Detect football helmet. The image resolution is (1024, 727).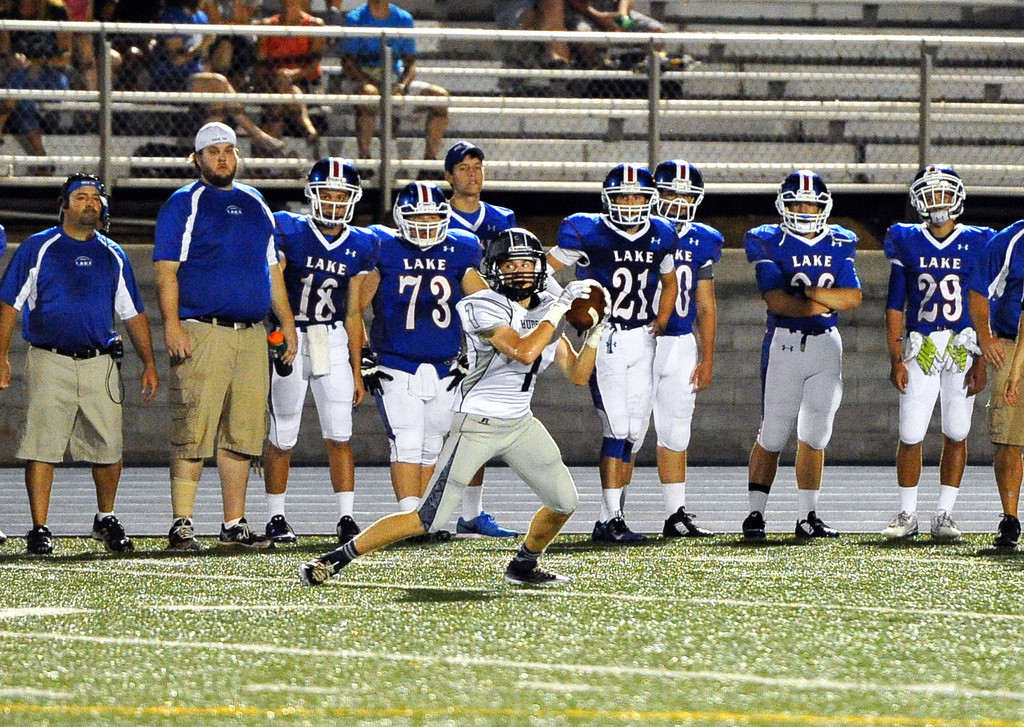
BBox(906, 163, 960, 228).
